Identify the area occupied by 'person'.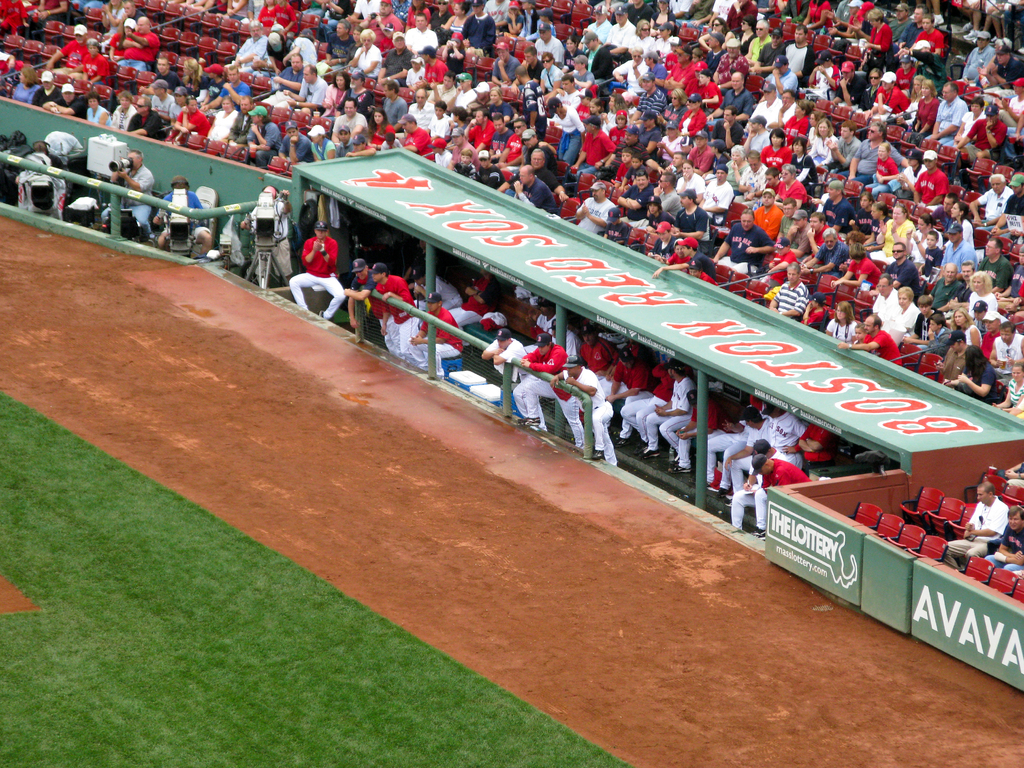
Area: bbox=[282, 202, 341, 346].
